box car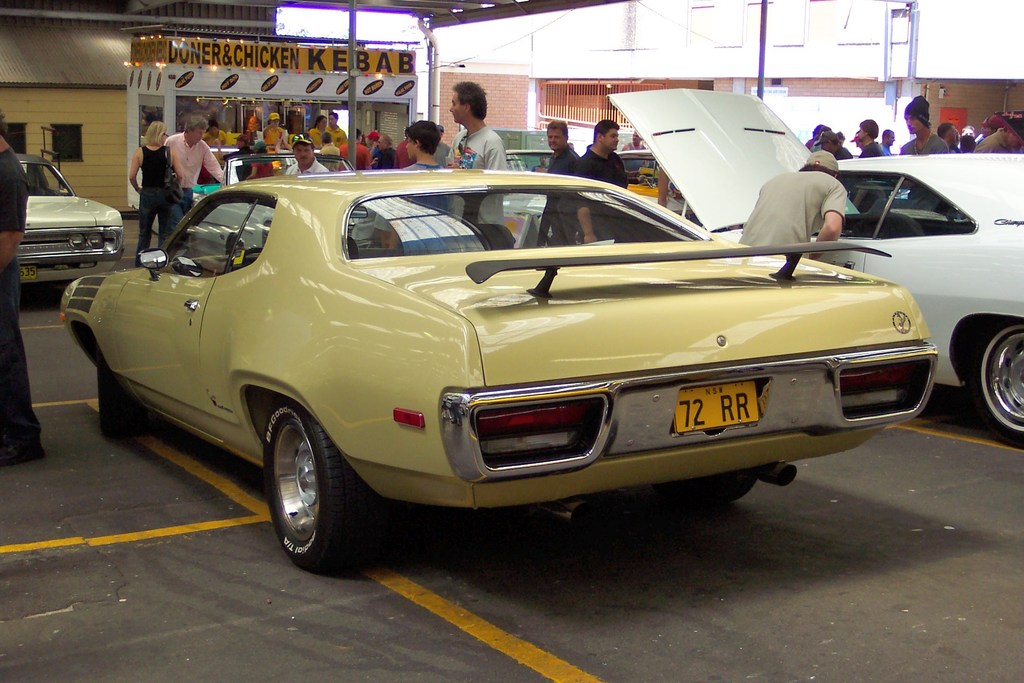
[611,146,668,196]
